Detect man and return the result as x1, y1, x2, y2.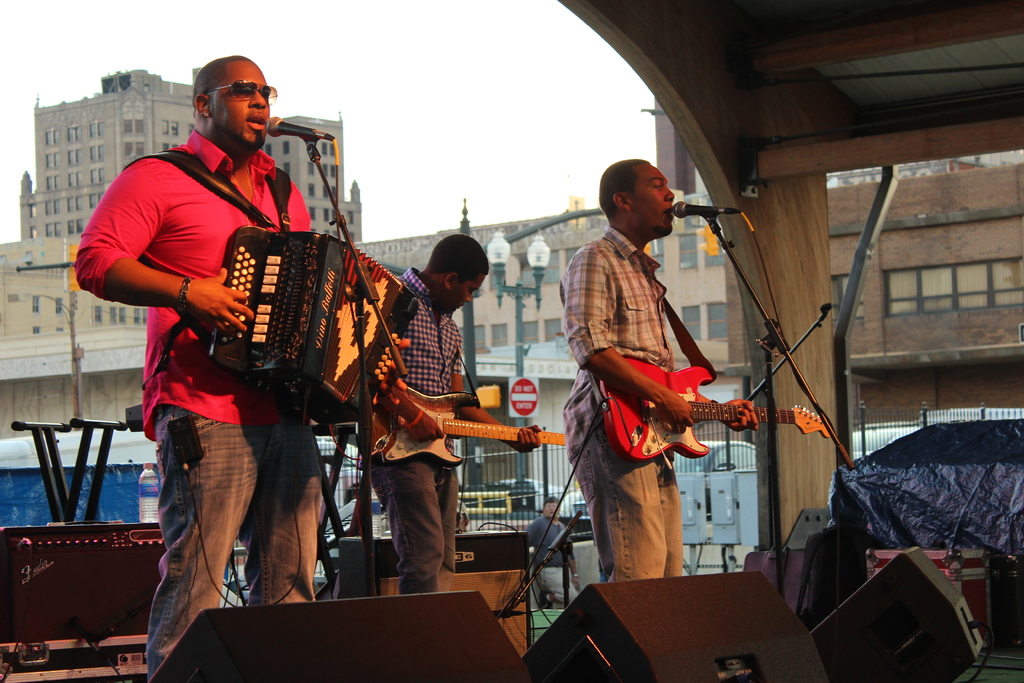
572, 165, 735, 630.
